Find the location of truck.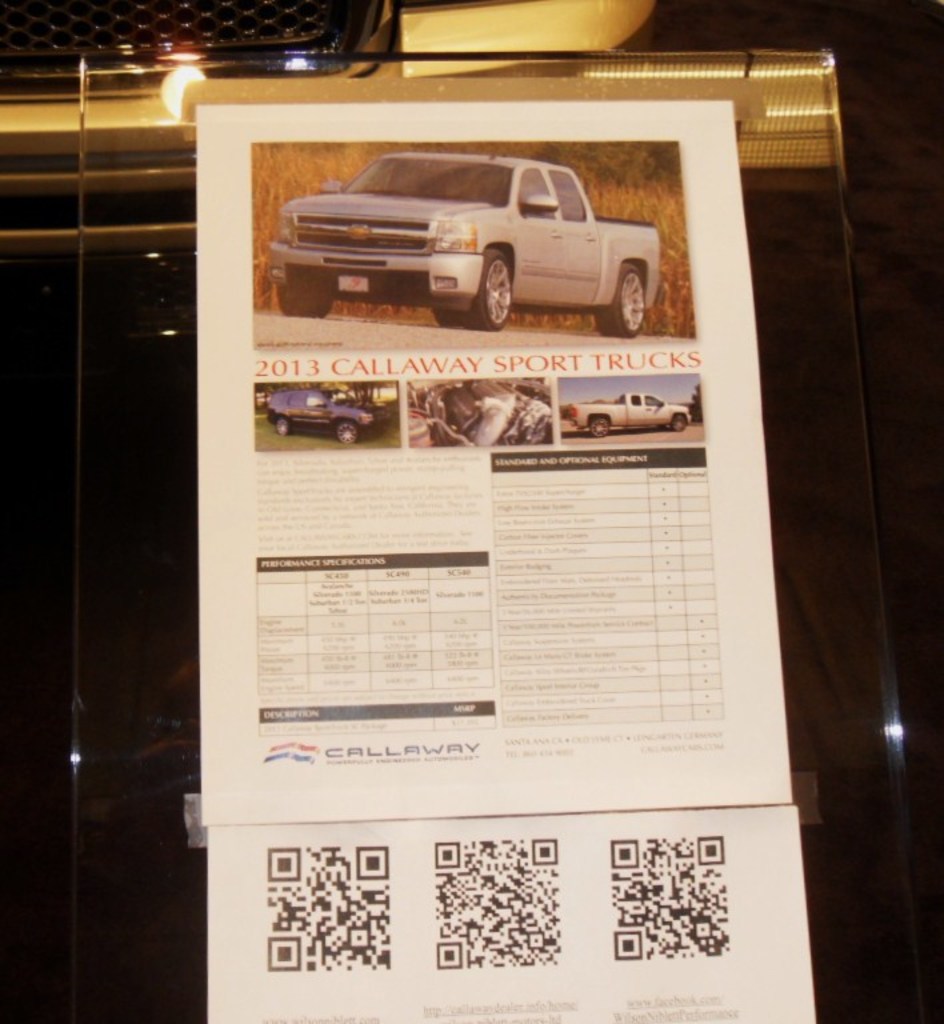
Location: {"left": 287, "top": 153, "right": 669, "bottom": 319}.
